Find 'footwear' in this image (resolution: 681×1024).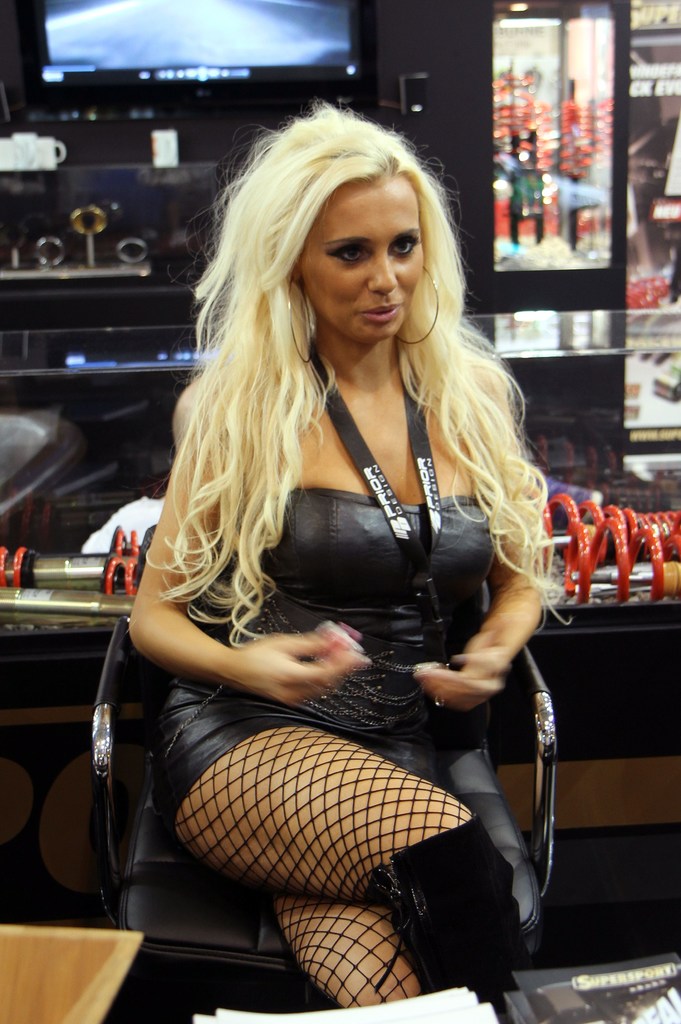
bbox=(360, 810, 533, 1023).
